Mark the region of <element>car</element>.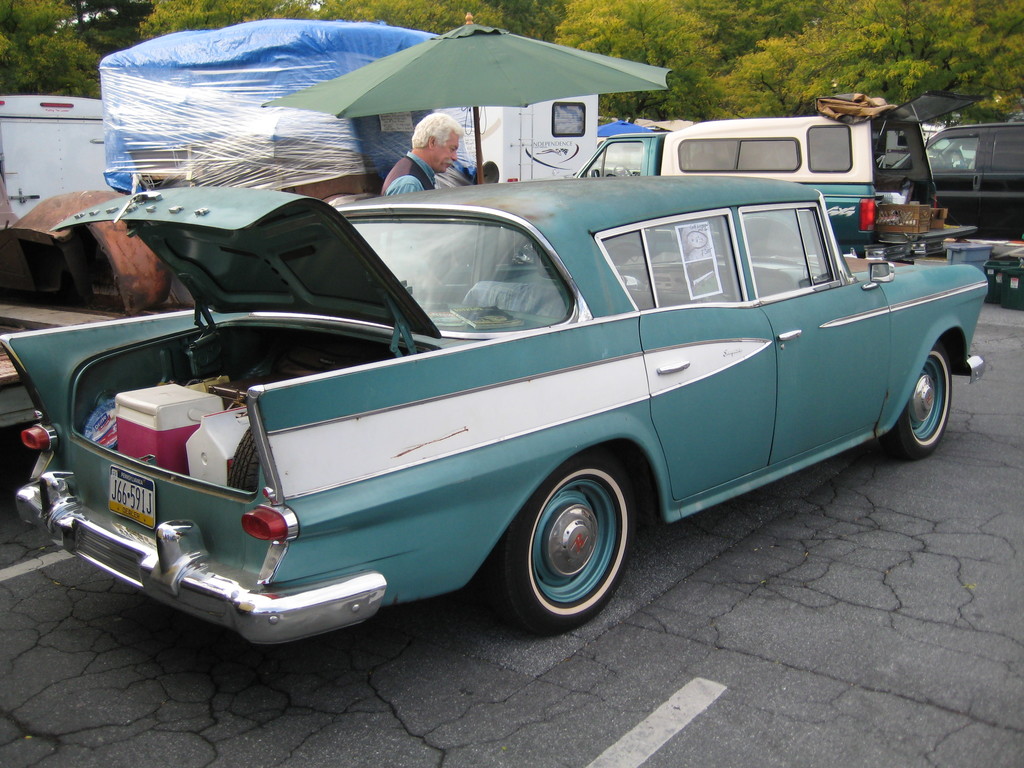
Region: 0,177,1004,682.
